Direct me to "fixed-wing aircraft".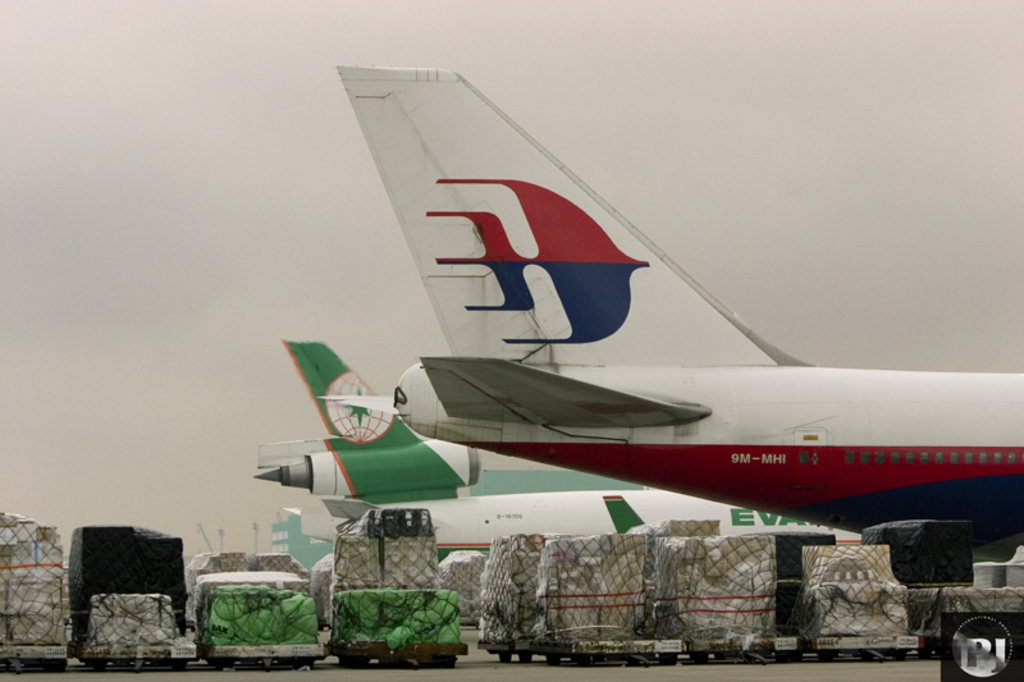
Direction: locate(315, 60, 1023, 560).
